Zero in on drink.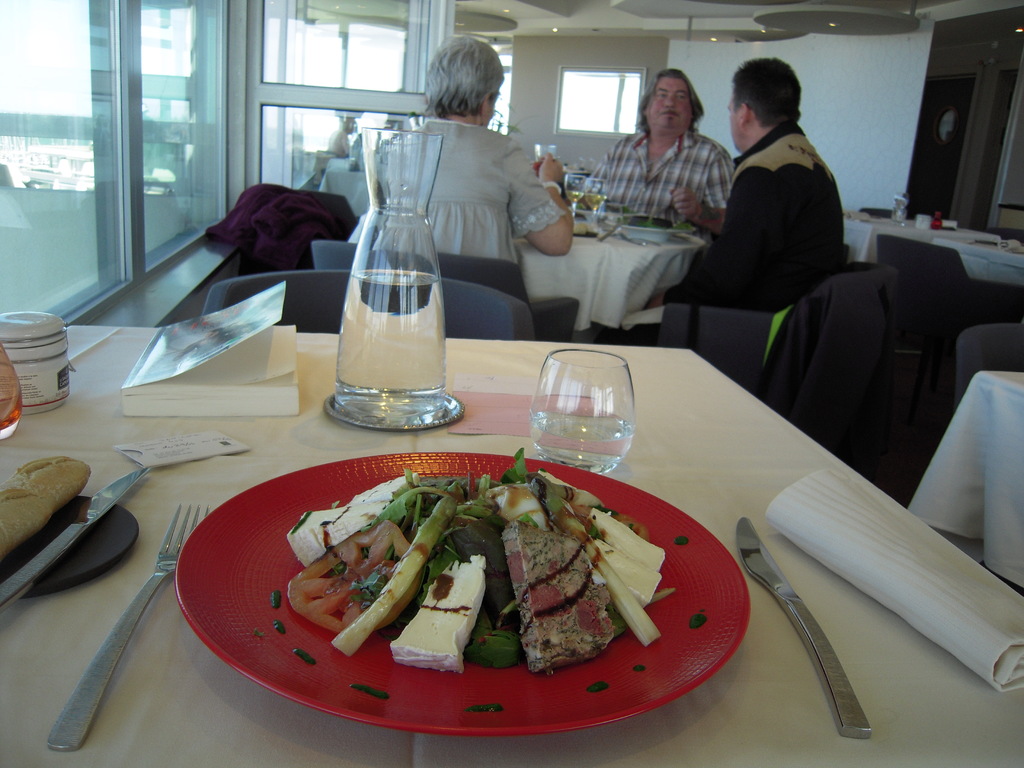
Zeroed in: BBox(582, 193, 602, 209).
